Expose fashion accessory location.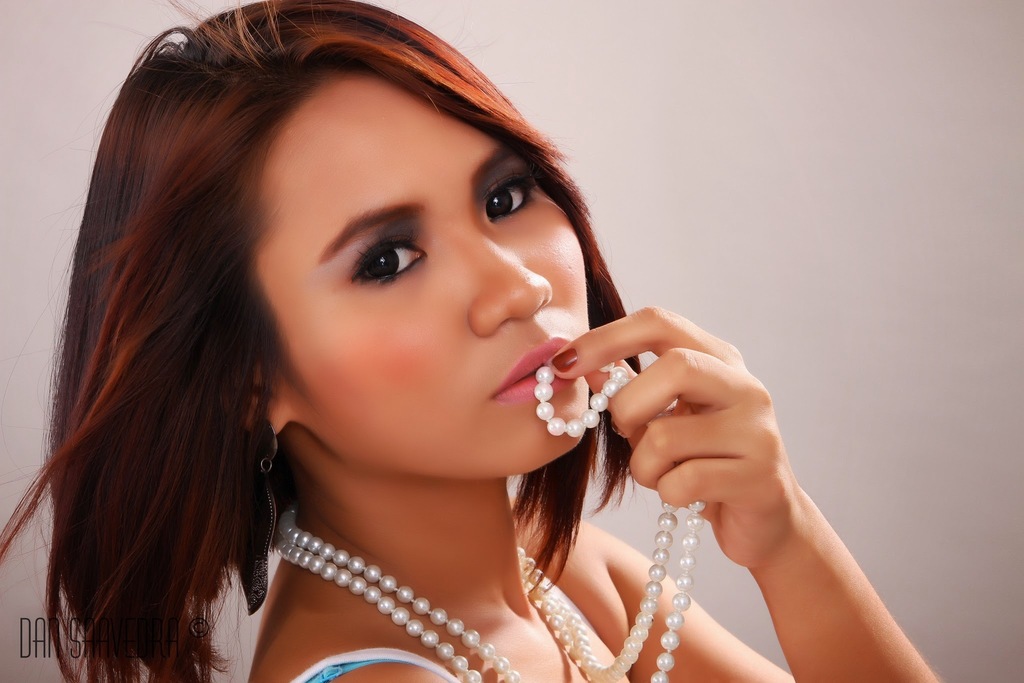
Exposed at 553 349 578 375.
